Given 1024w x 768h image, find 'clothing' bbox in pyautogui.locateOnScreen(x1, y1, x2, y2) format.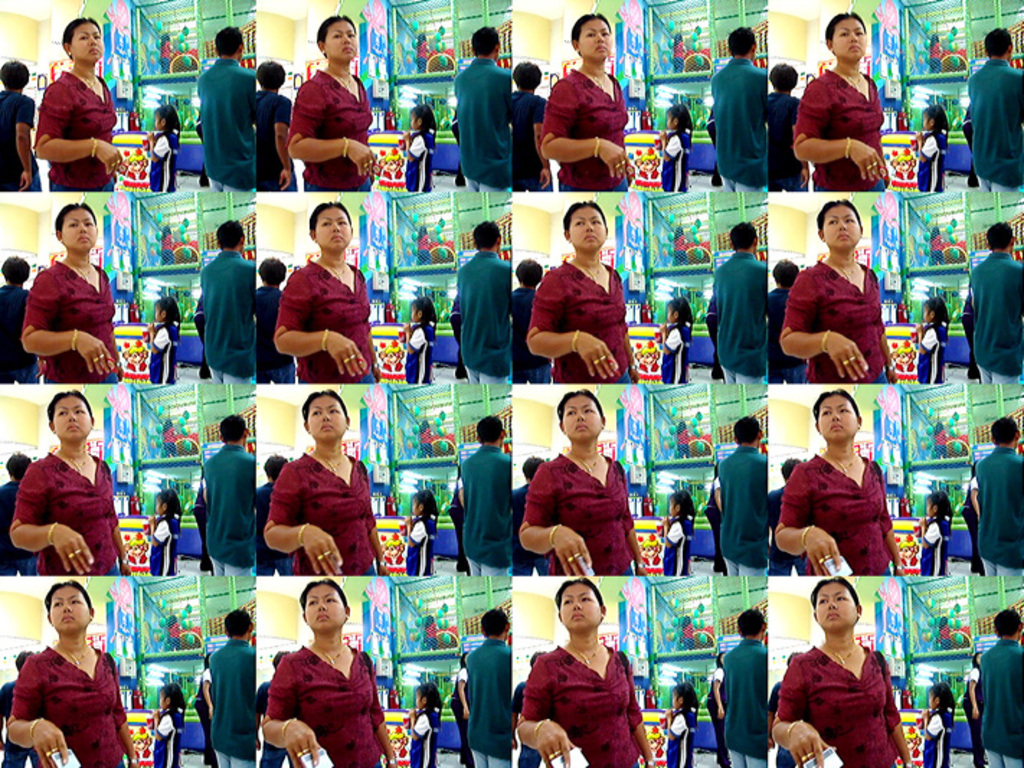
pyautogui.locateOnScreen(0, 679, 42, 767).
